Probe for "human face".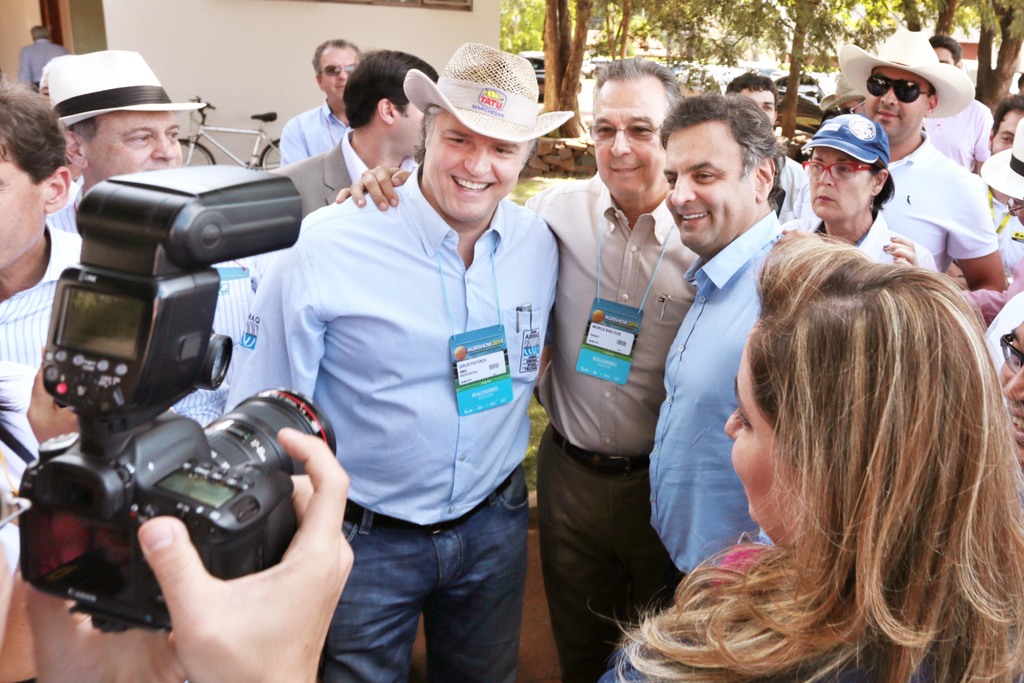
Probe result: region(1008, 197, 1023, 223).
